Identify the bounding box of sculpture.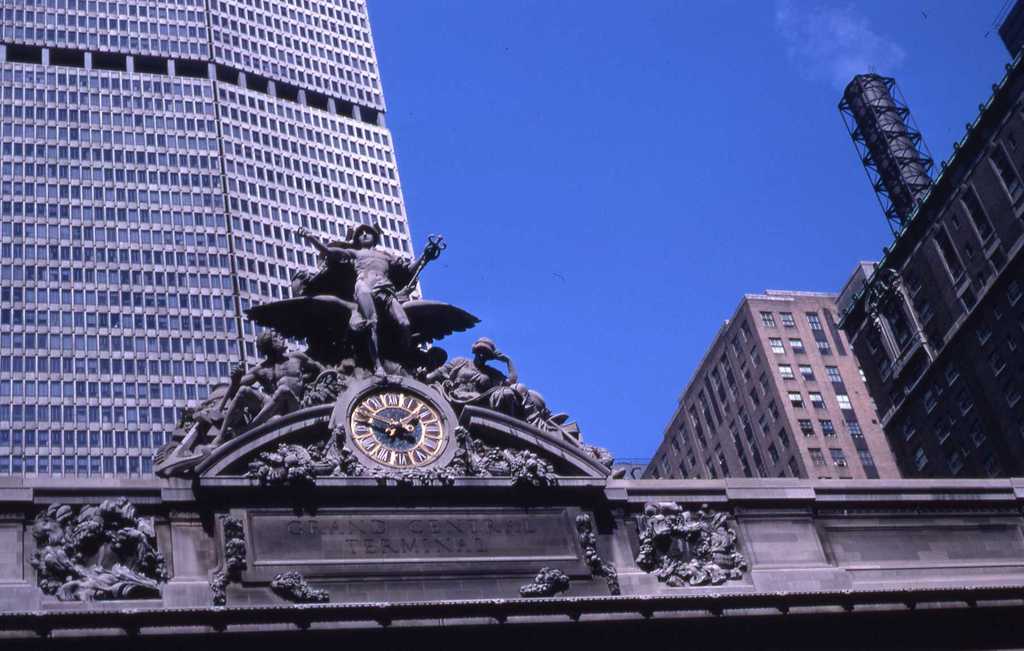
269, 219, 451, 376.
